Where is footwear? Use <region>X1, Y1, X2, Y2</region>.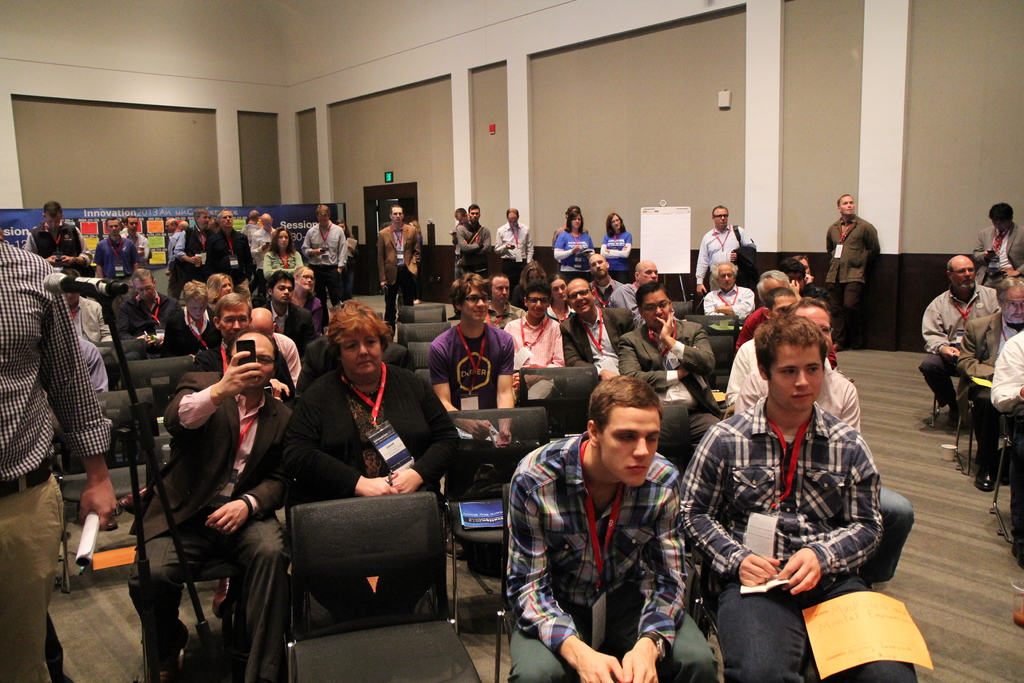
<region>1009, 529, 1023, 571</region>.
